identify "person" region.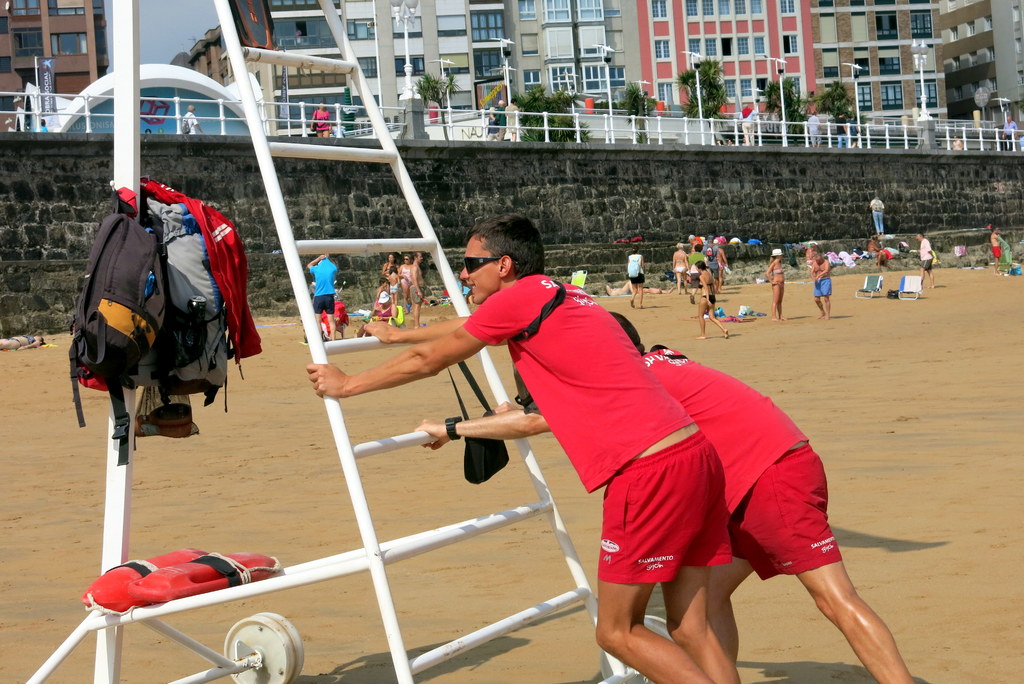
Region: 304:250:338:346.
